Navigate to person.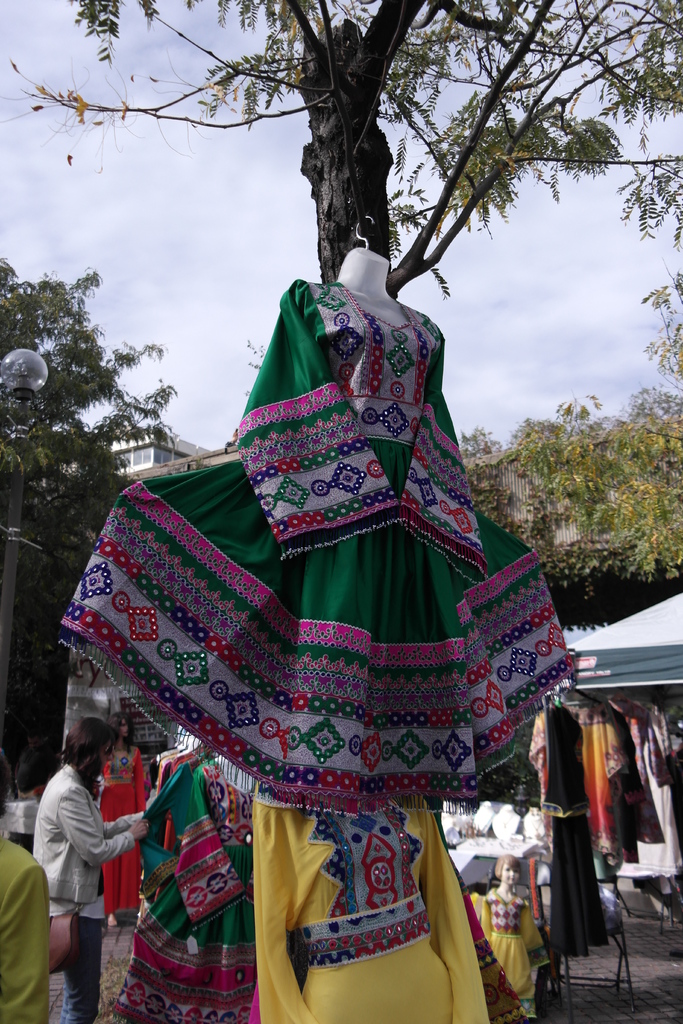
Navigation target: l=96, t=712, r=147, b=929.
